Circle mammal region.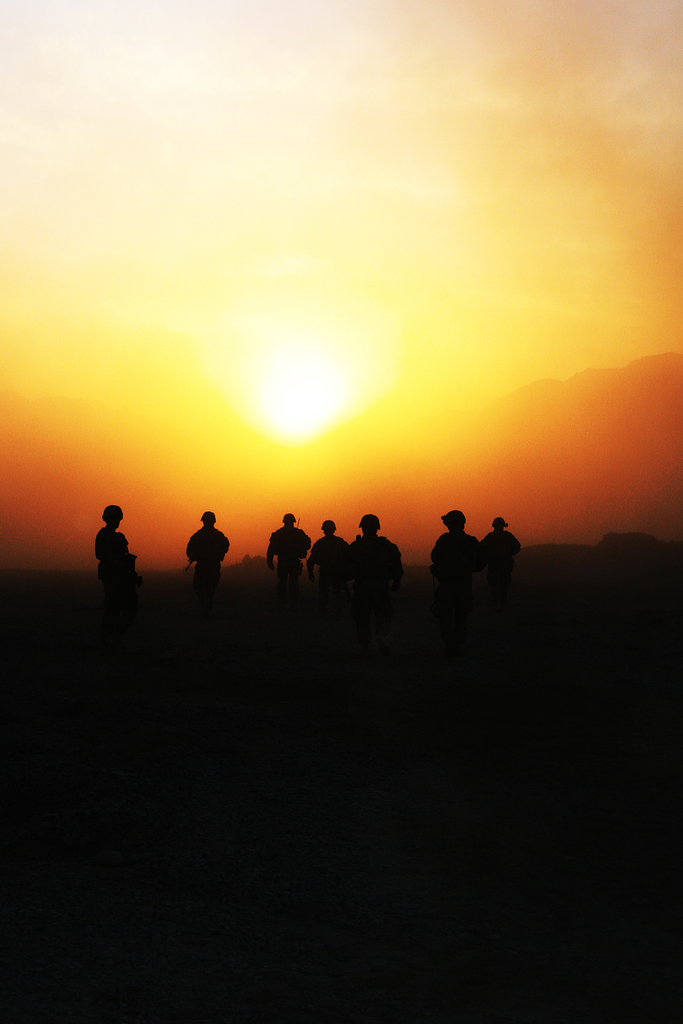
Region: pyautogui.locateOnScreen(338, 509, 397, 579).
